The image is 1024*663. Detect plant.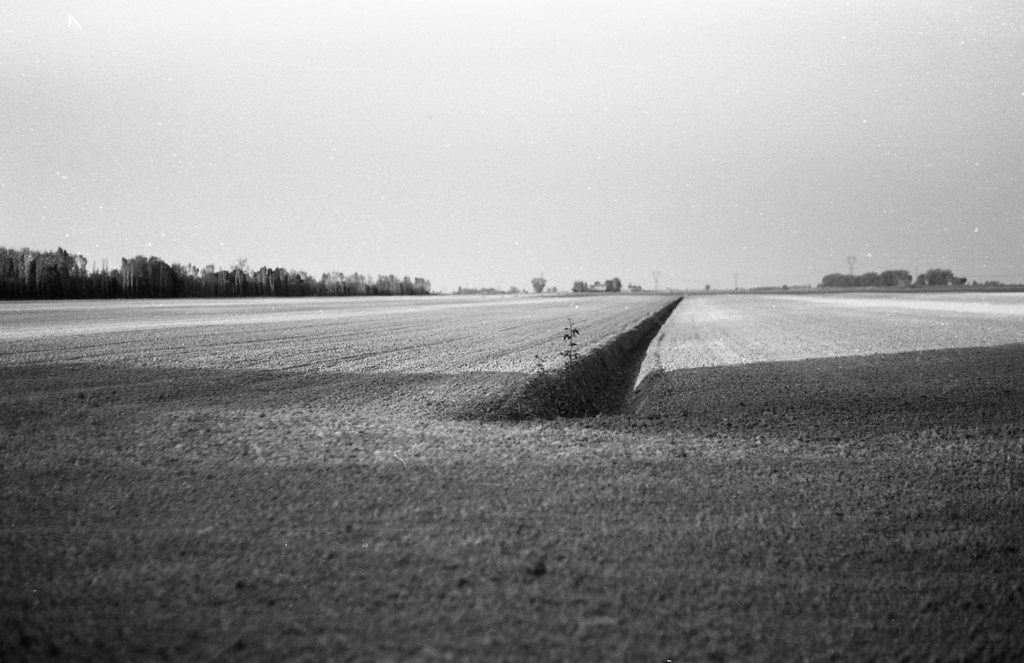
Detection: left=0, top=285, right=1023, bottom=662.
